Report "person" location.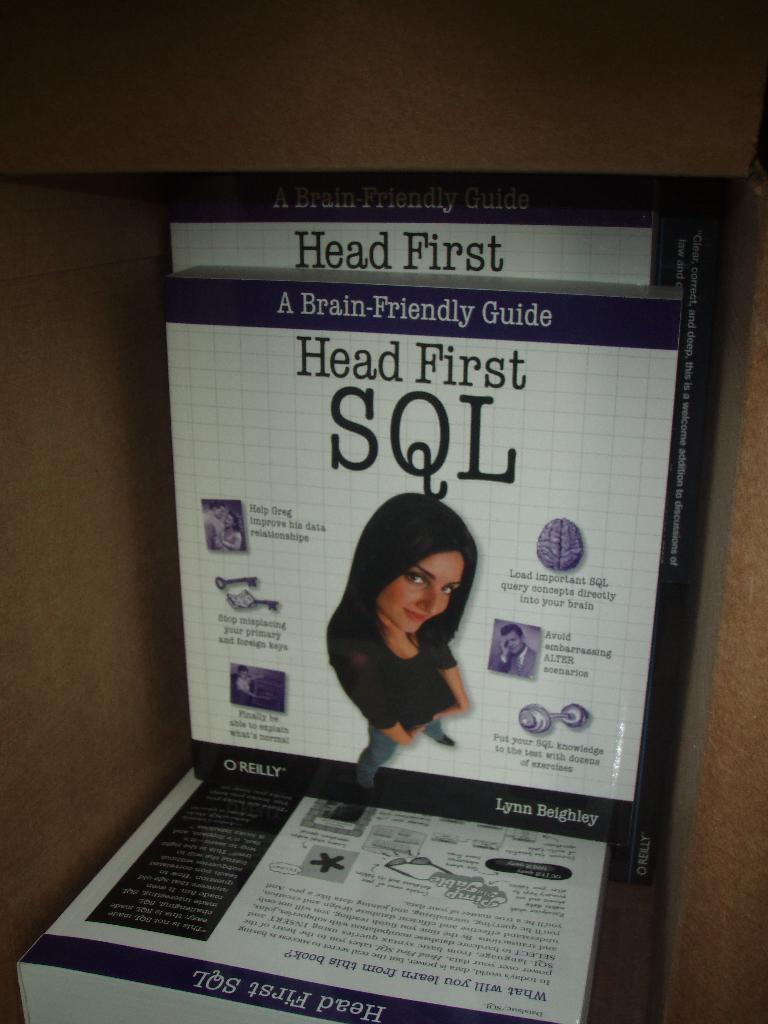
Report: BBox(204, 498, 225, 550).
